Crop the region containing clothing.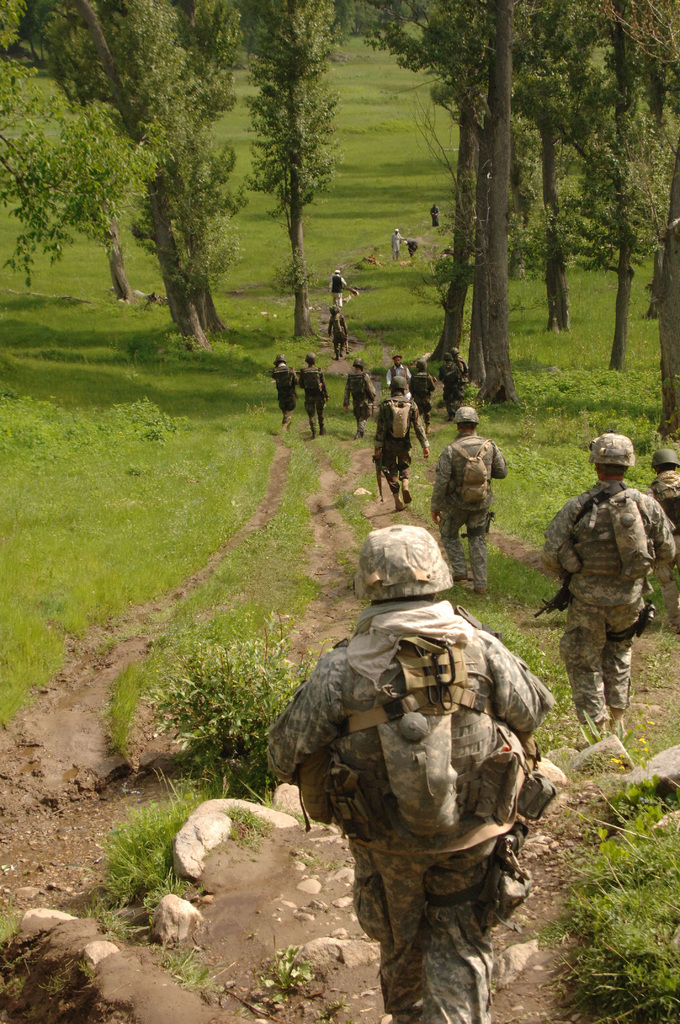
Crop region: bbox=(340, 371, 376, 420).
